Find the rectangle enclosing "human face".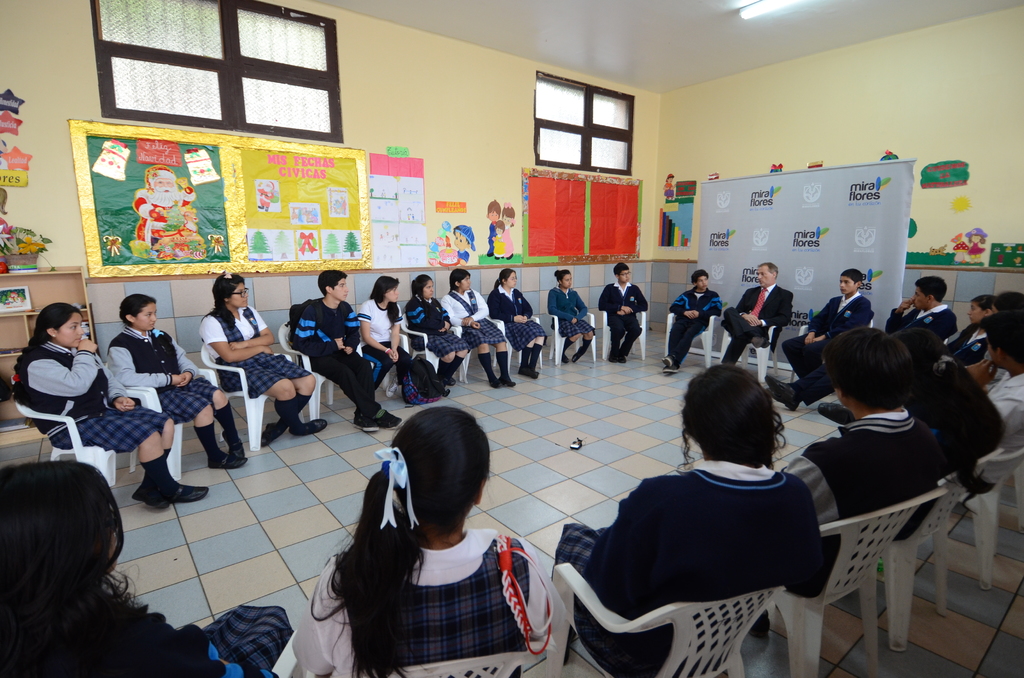
rect(758, 267, 771, 288).
